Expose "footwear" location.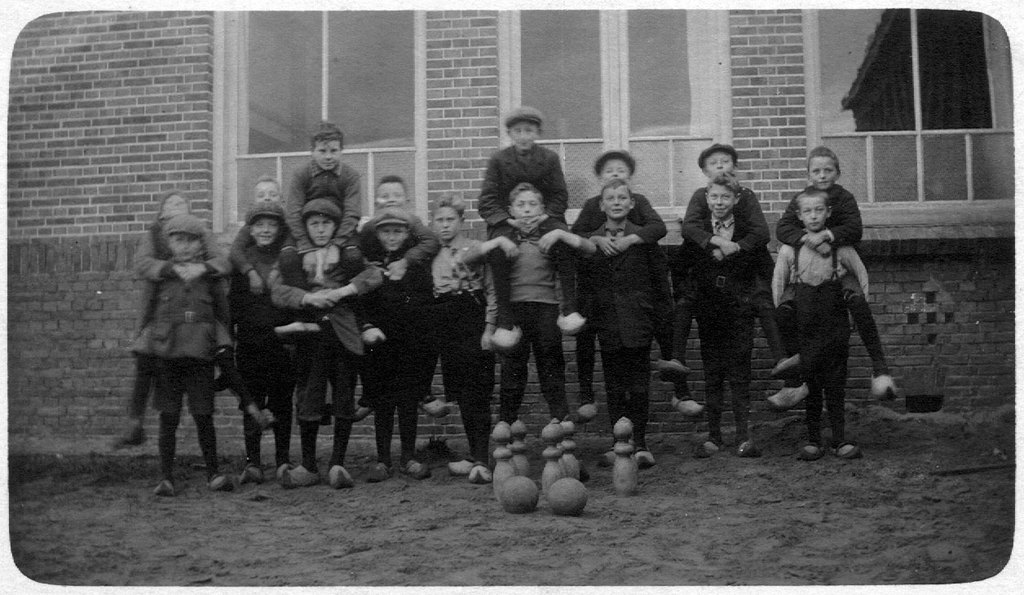
Exposed at bbox=(771, 355, 798, 378).
